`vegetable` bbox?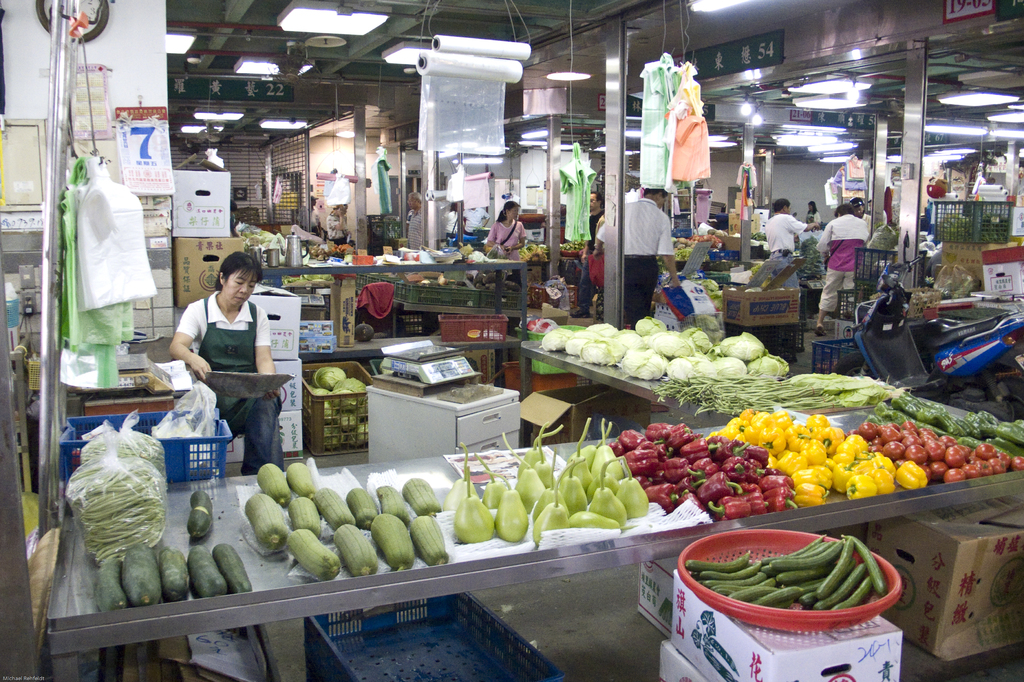
box(164, 548, 186, 604)
